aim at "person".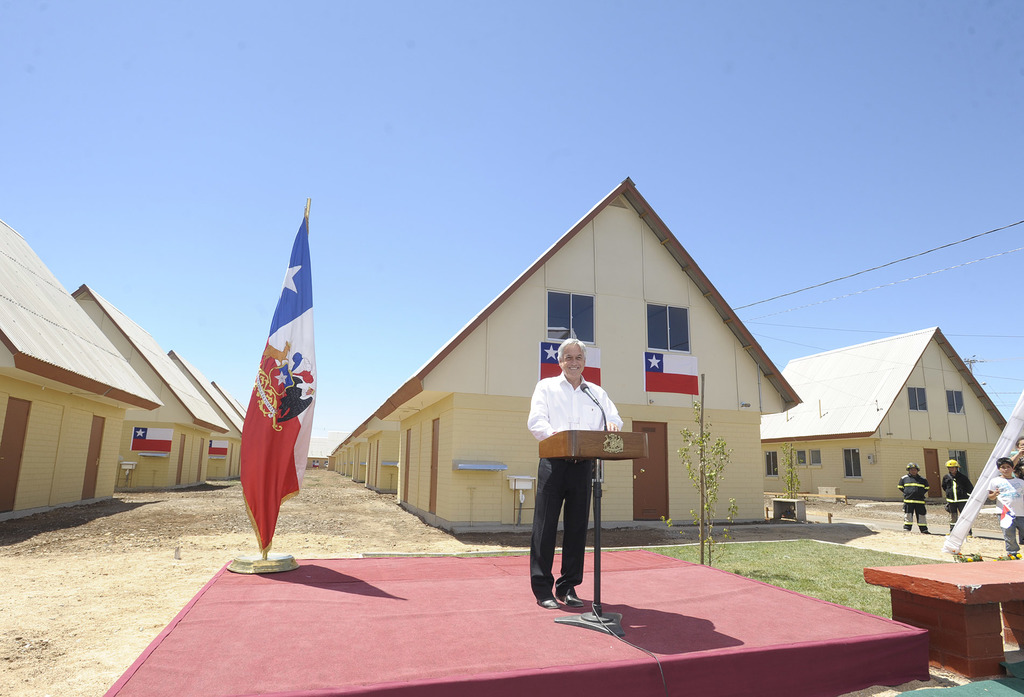
Aimed at rect(986, 459, 1023, 552).
